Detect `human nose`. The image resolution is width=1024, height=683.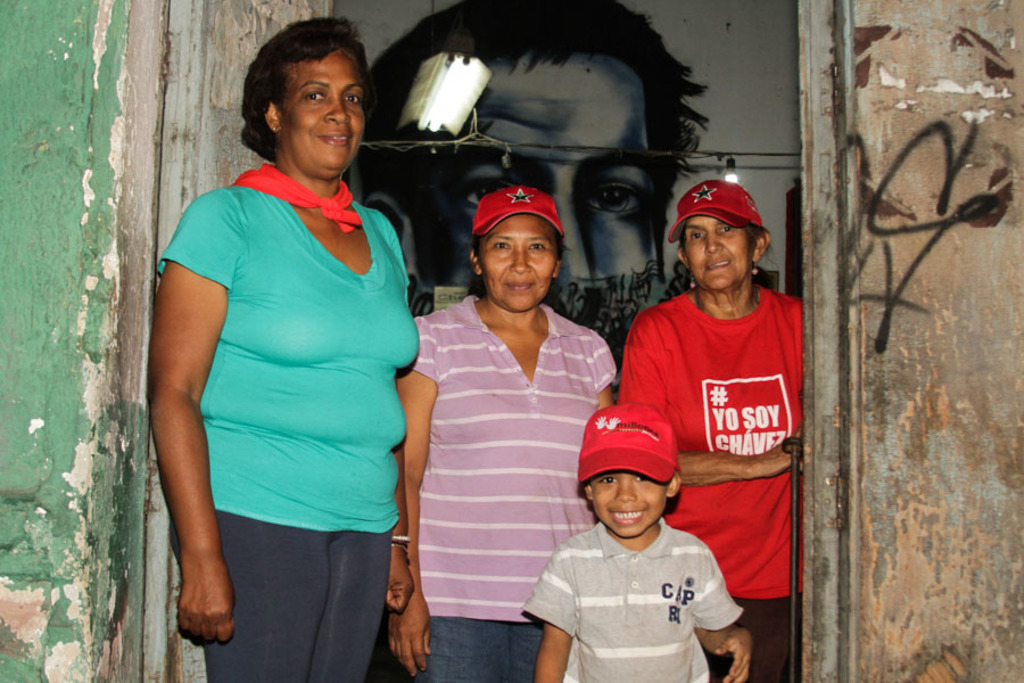
322/87/352/124.
